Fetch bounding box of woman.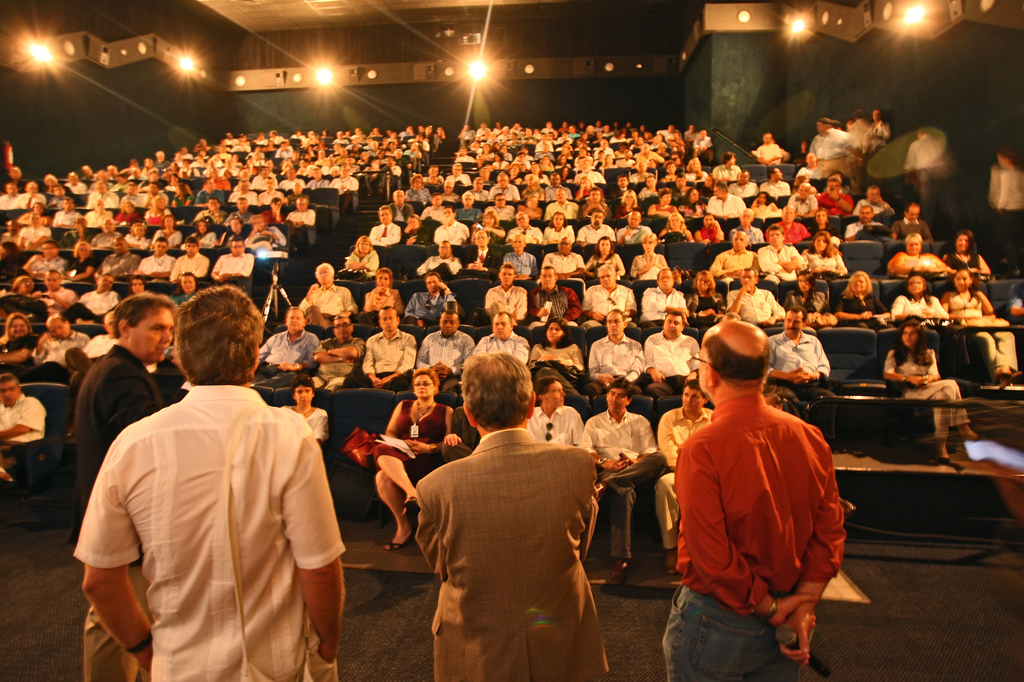
Bbox: (x1=400, y1=209, x2=433, y2=255).
